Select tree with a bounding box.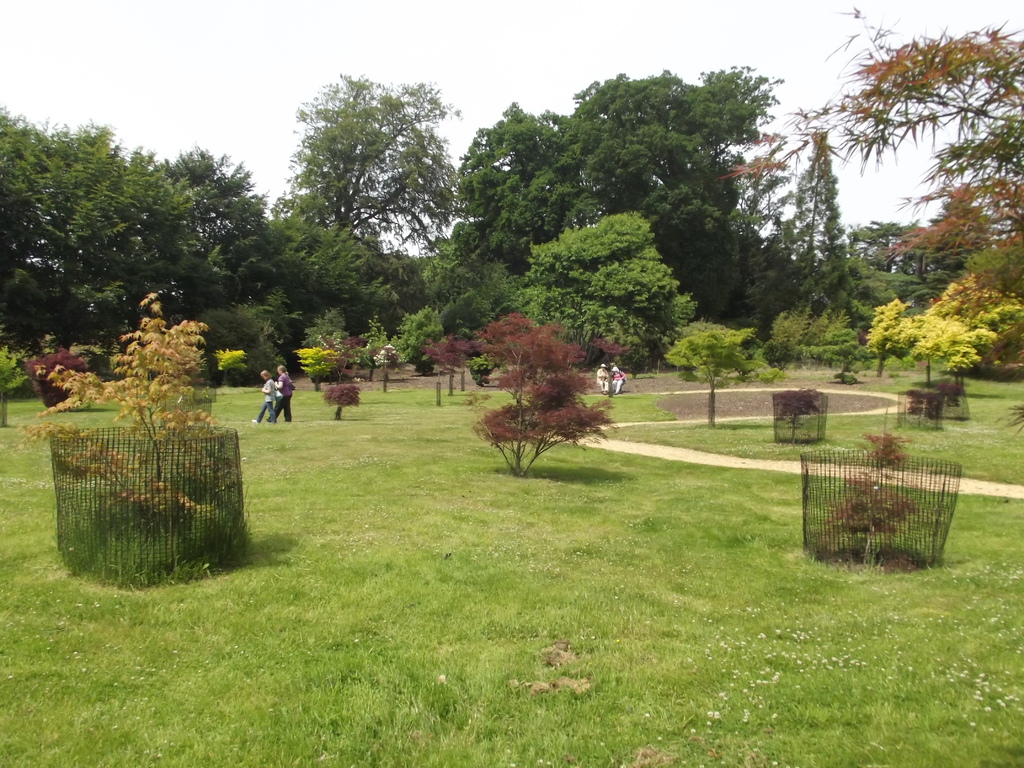
(664,322,781,433).
